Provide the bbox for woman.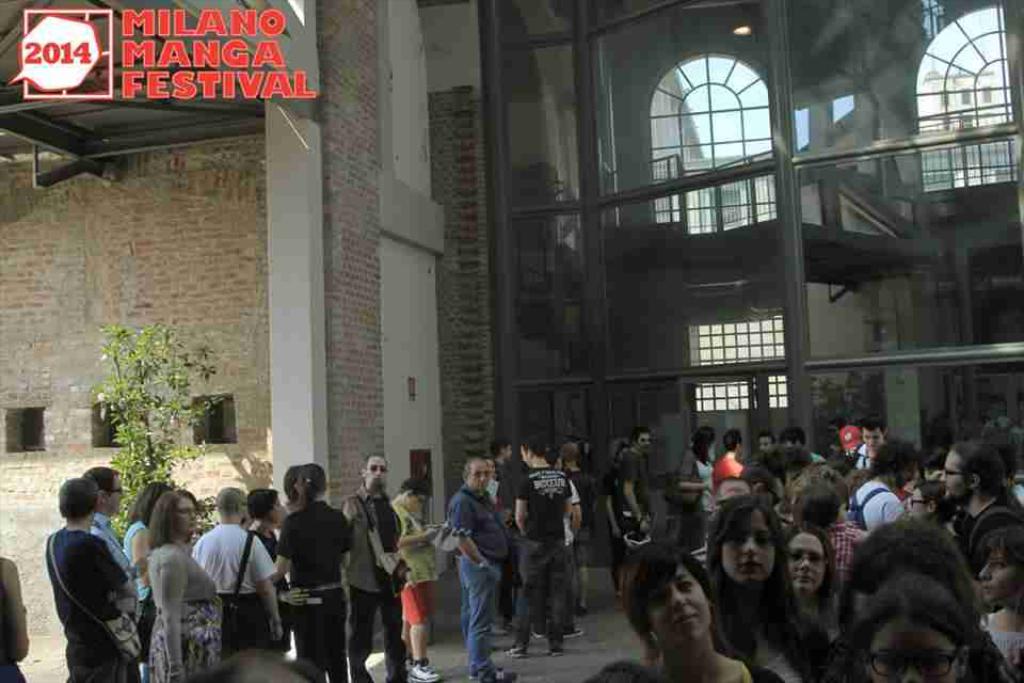
<box>150,492,221,676</box>.
